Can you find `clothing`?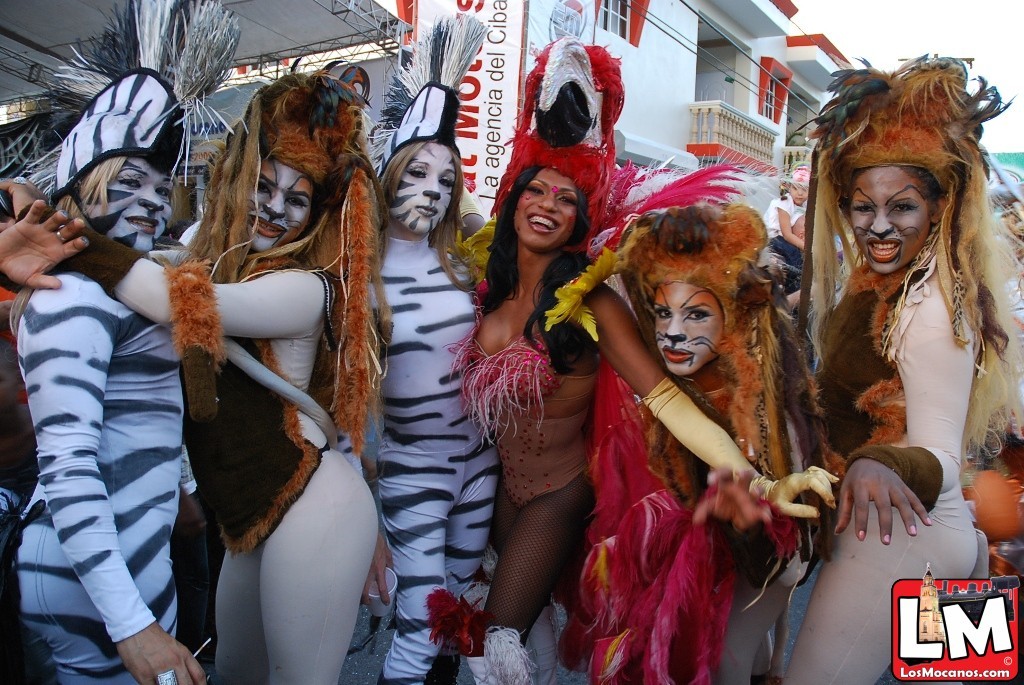
Yes, bounding box: bbox(360, 233, 500, 684).
